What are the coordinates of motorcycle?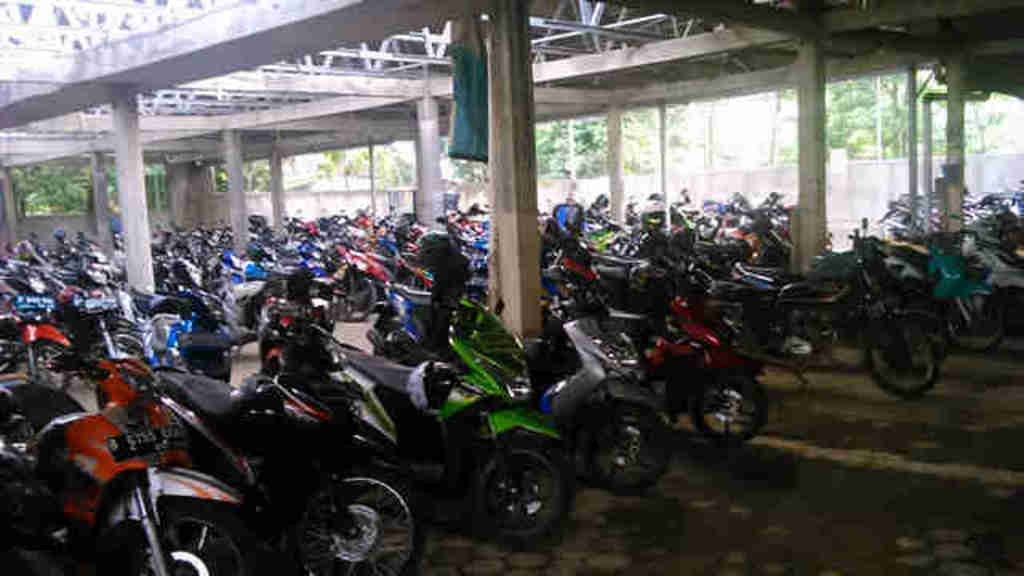
box=[253, 286, 574, 550].
